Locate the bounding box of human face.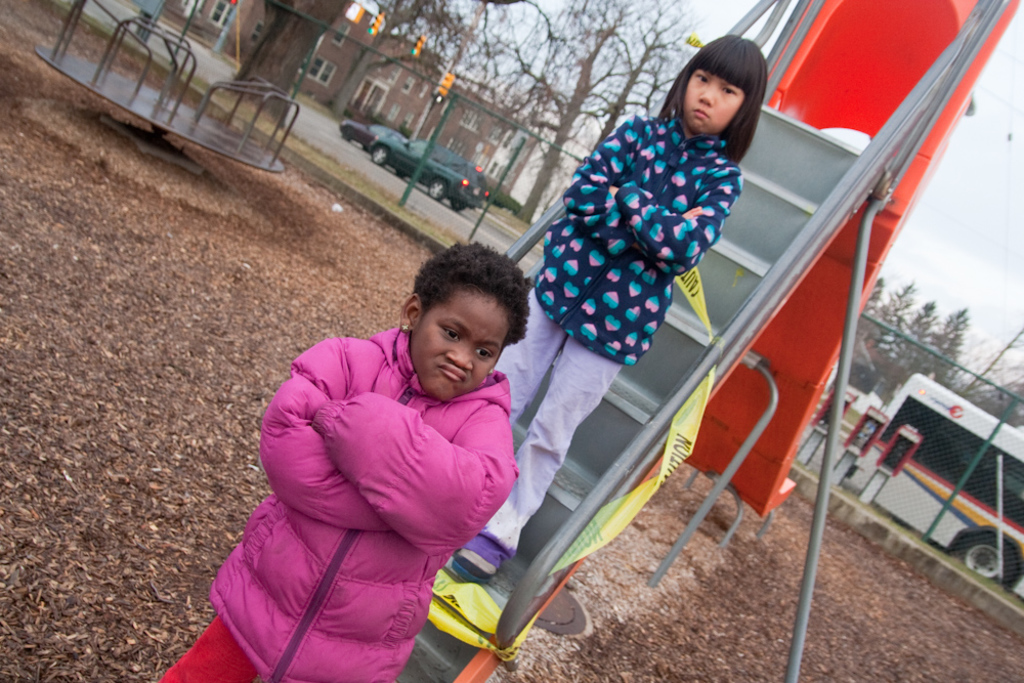
Bounding box: select_region(677, 70, 746, 128).
